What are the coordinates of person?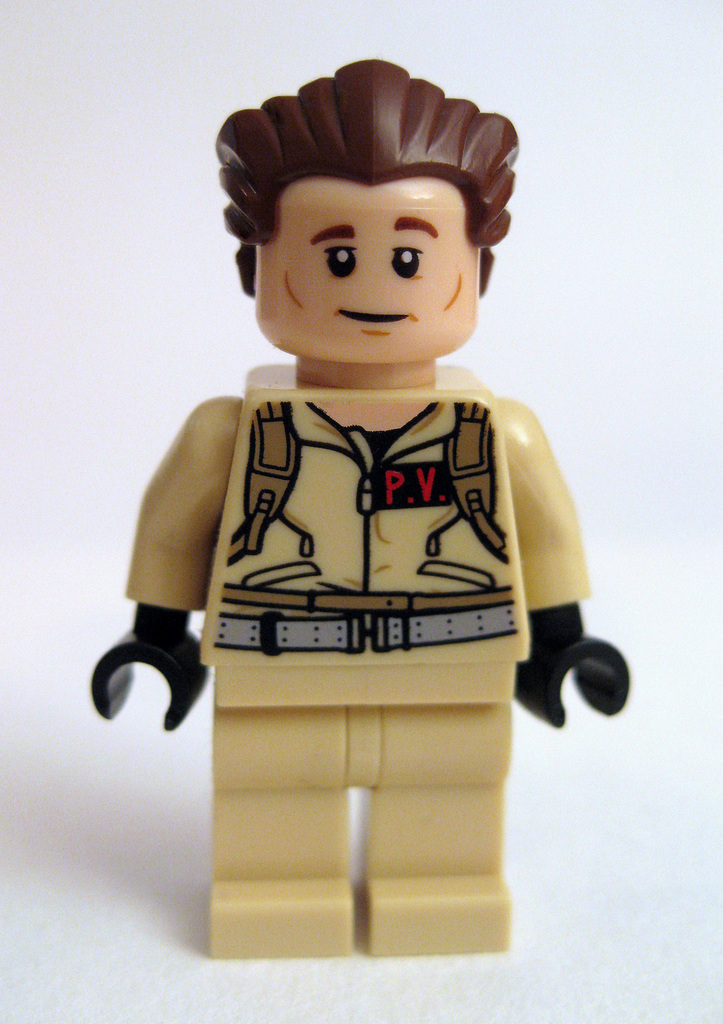
(x1=65, y1=0, x2=580, y2=953).
